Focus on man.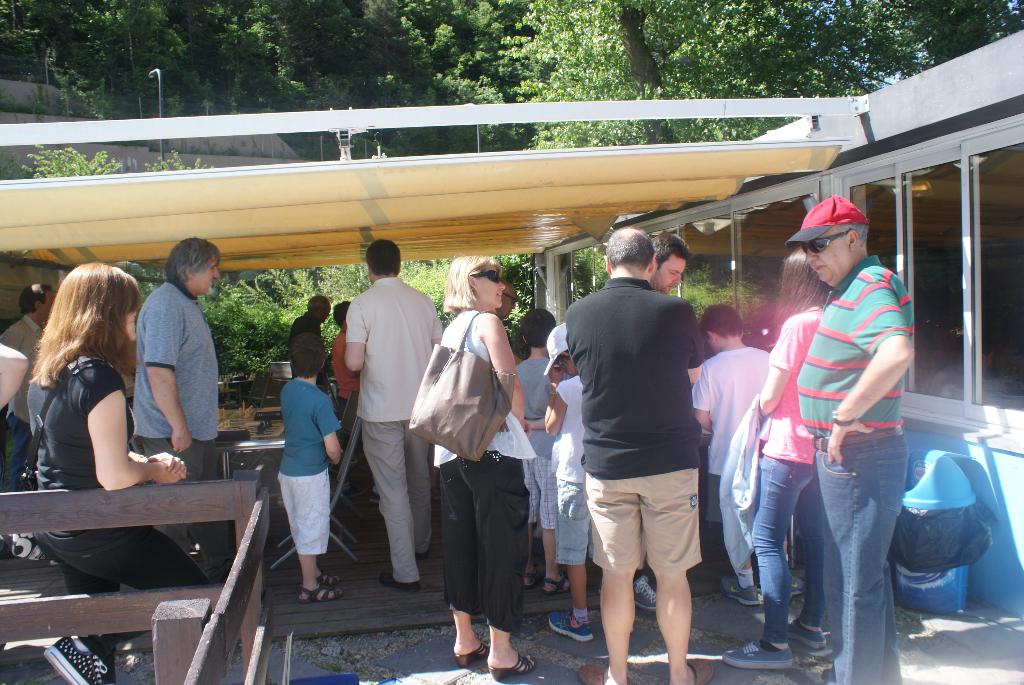
Focused at (x1=138, y1=235, x2=225, y2=583).
